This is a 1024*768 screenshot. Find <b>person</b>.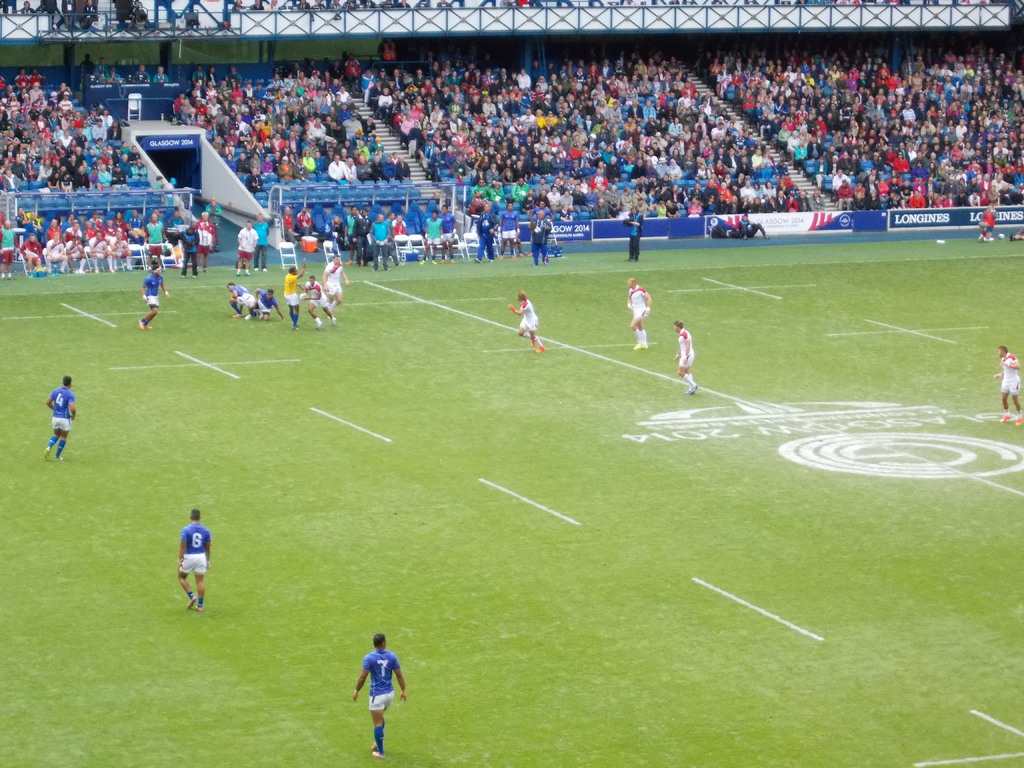
Bounding box: bbox=(372, 211, 392, 271).
